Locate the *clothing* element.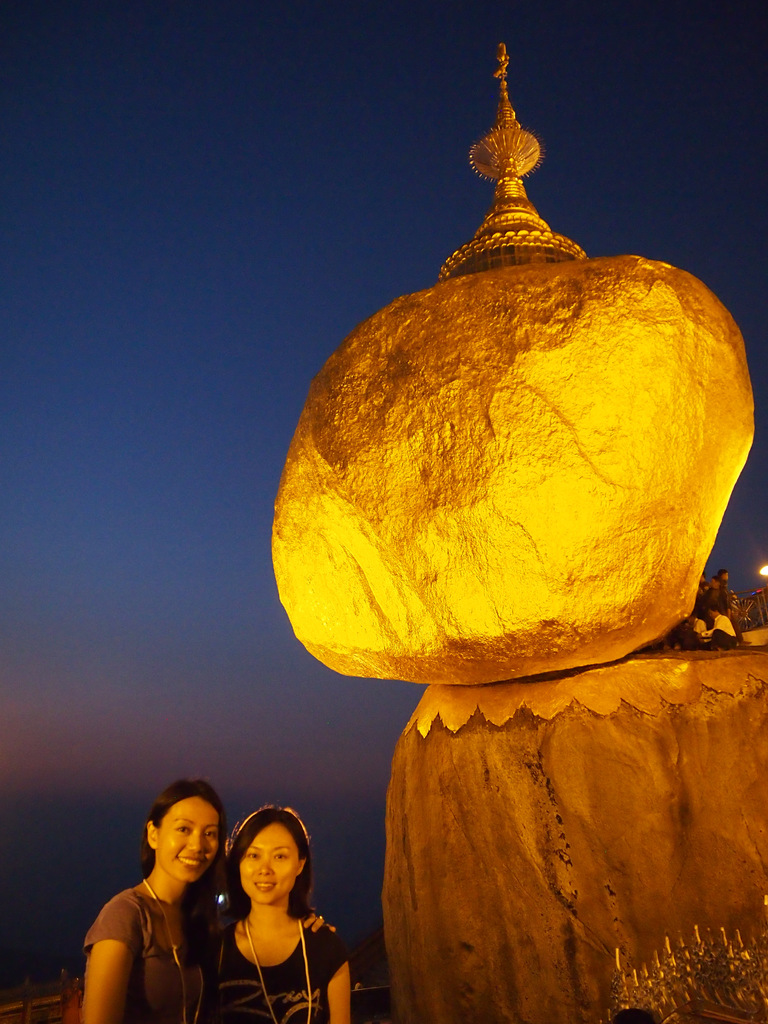
Element bbox: detection(205, 911, 349, 1023).
